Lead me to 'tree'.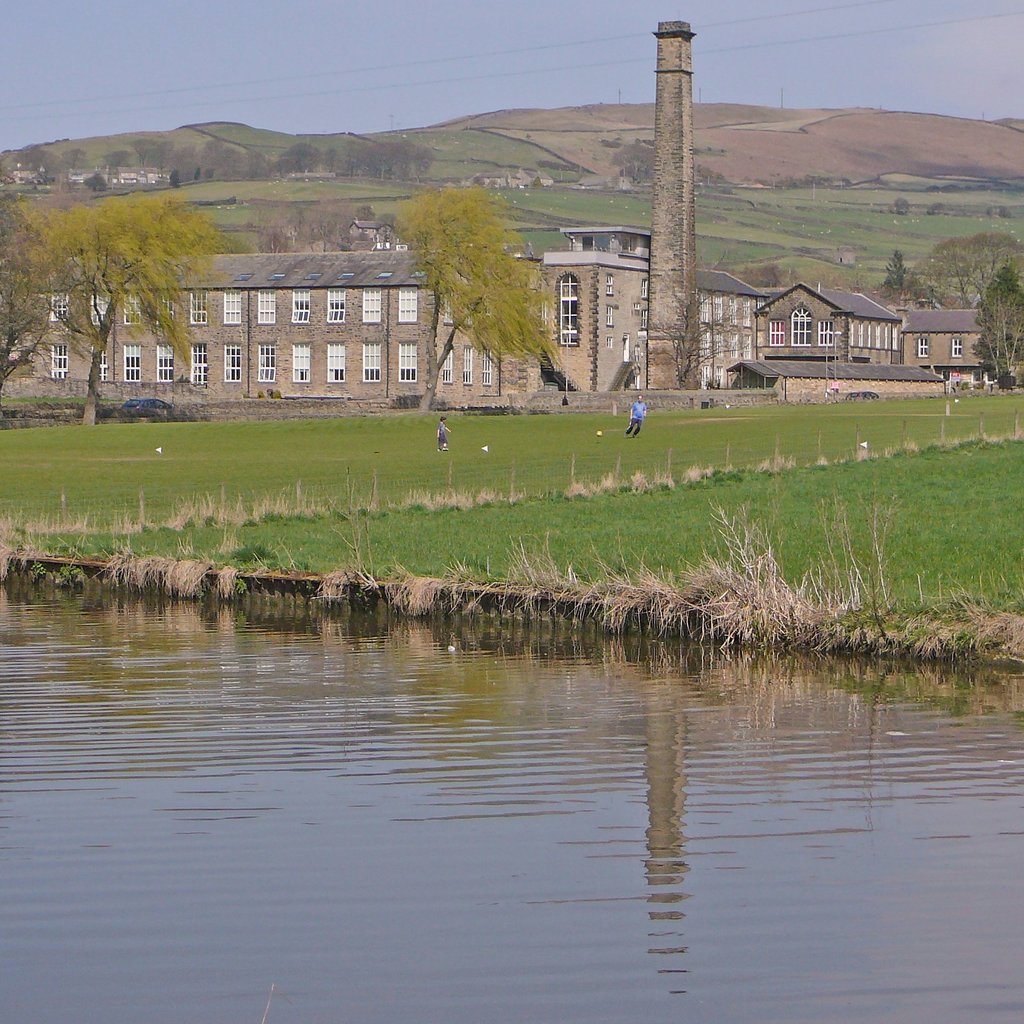
Lead to 742/257/852/292.
